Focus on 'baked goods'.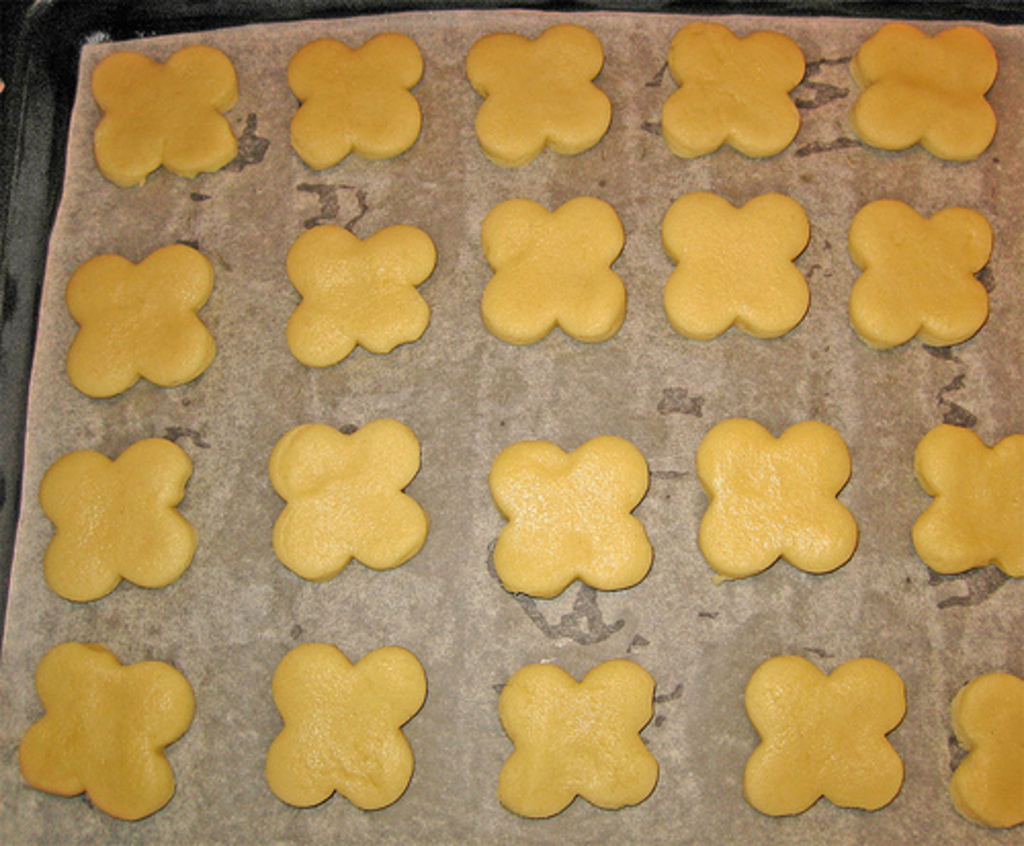
Focused at {"x1": 274, "y1": 426, "x2": 446, "y2": 582}.
